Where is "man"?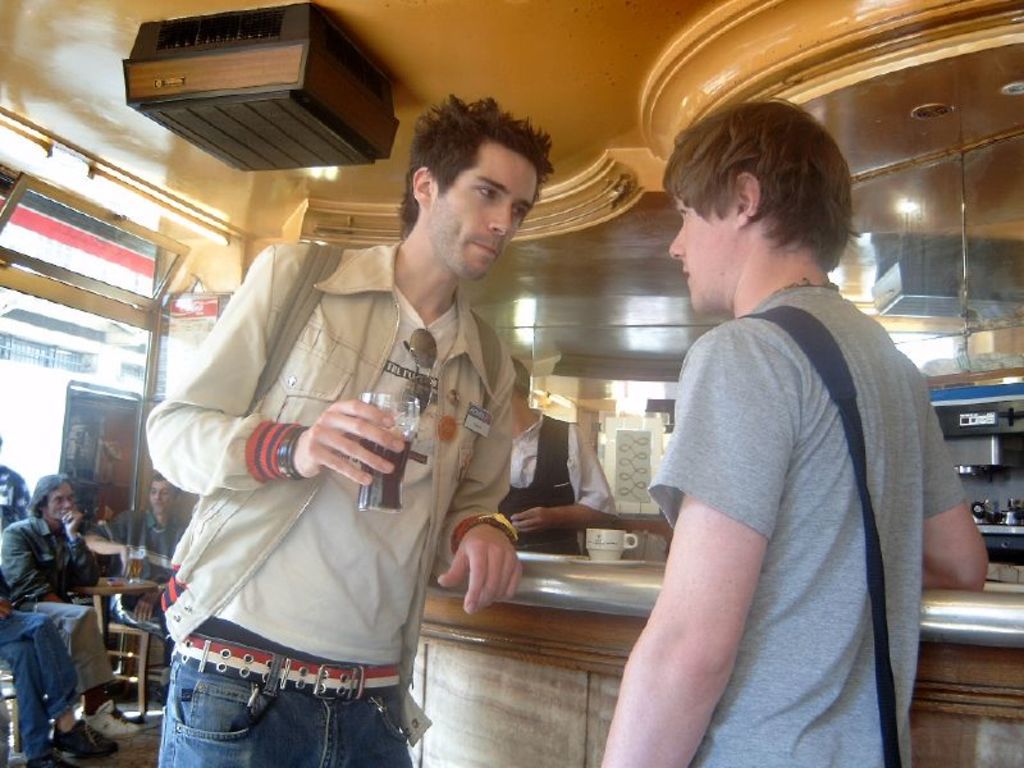
(left=602, top=100, right=989, bottom=767).
